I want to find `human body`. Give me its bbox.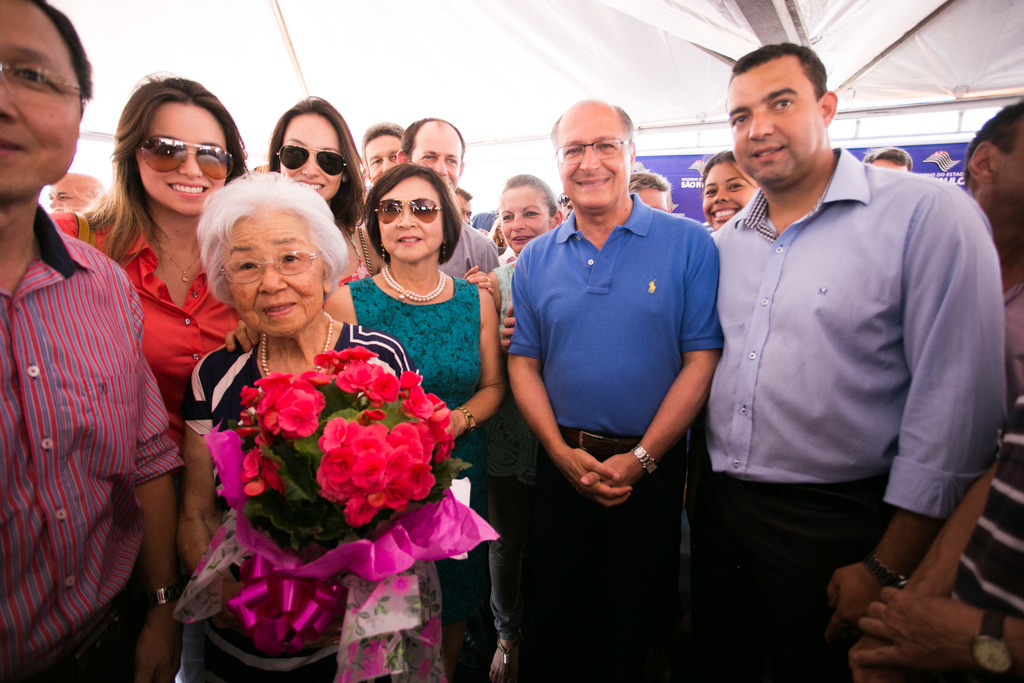
locate(436, 220, 493, 284).
